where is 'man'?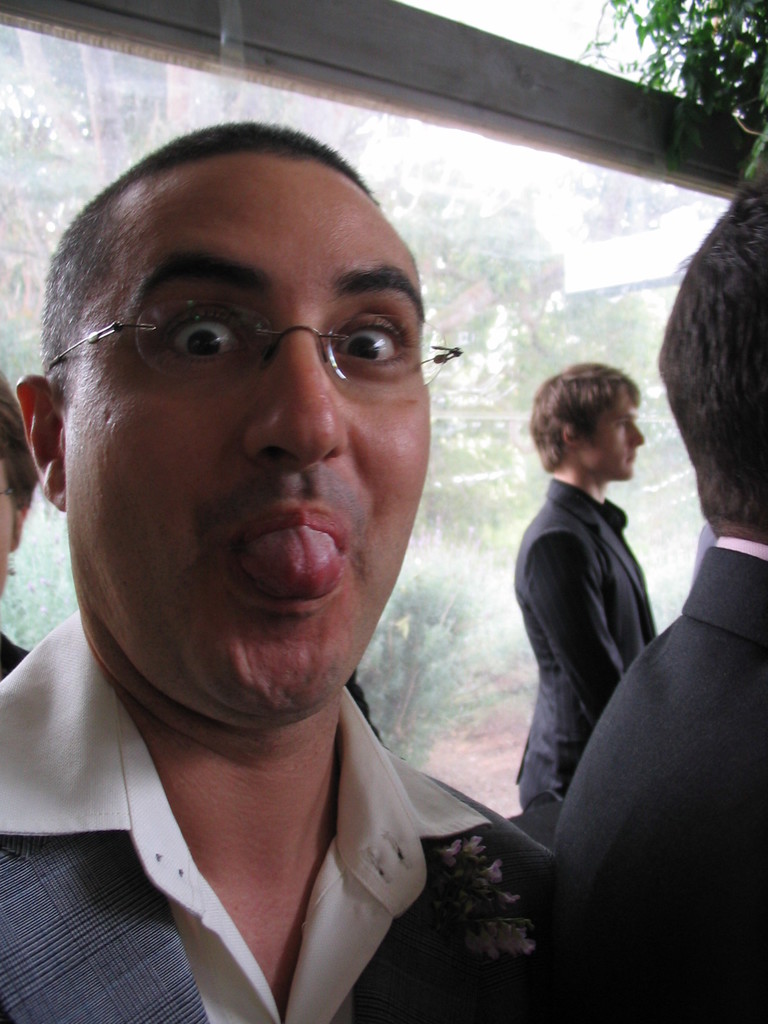
(left=543, top=159, right=767, bottom=1023).
